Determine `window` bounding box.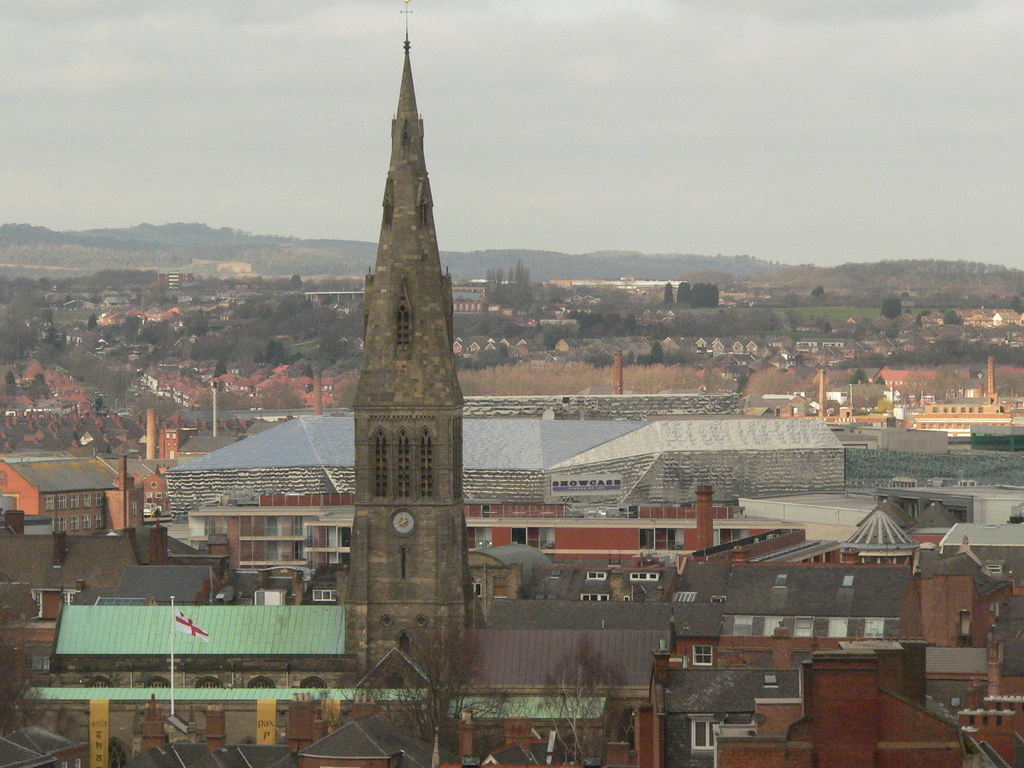
Determined: left=1009, top=703, right=1013, bottom=712.
